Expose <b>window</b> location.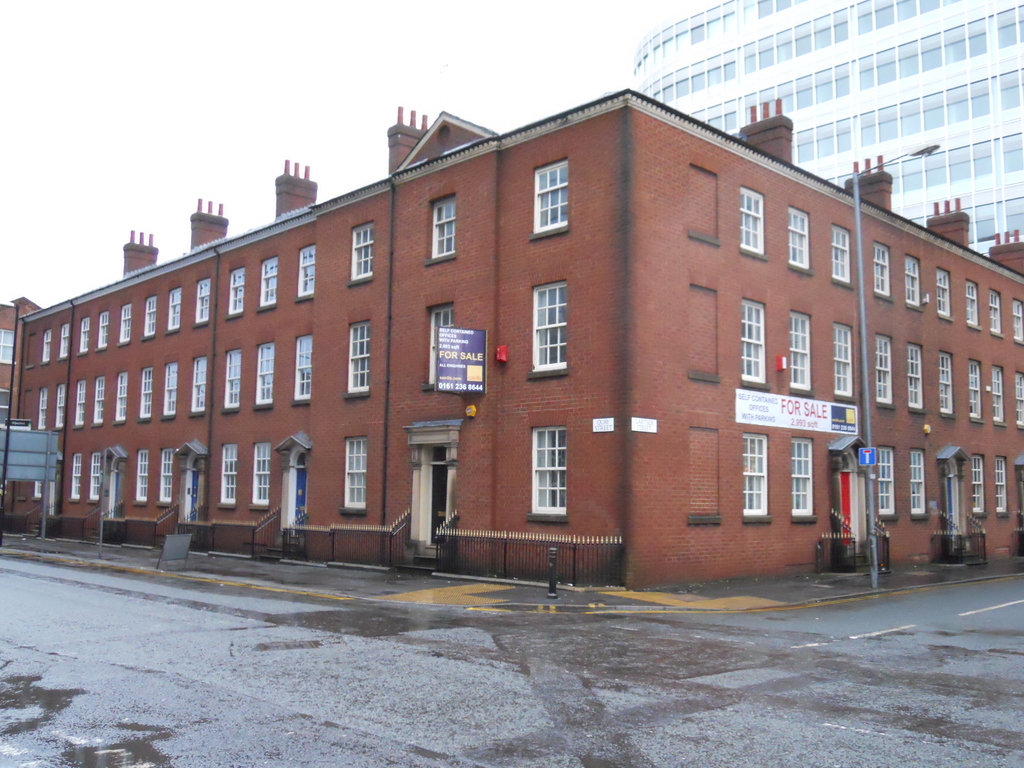
Exposed at [968,274,981,328].
